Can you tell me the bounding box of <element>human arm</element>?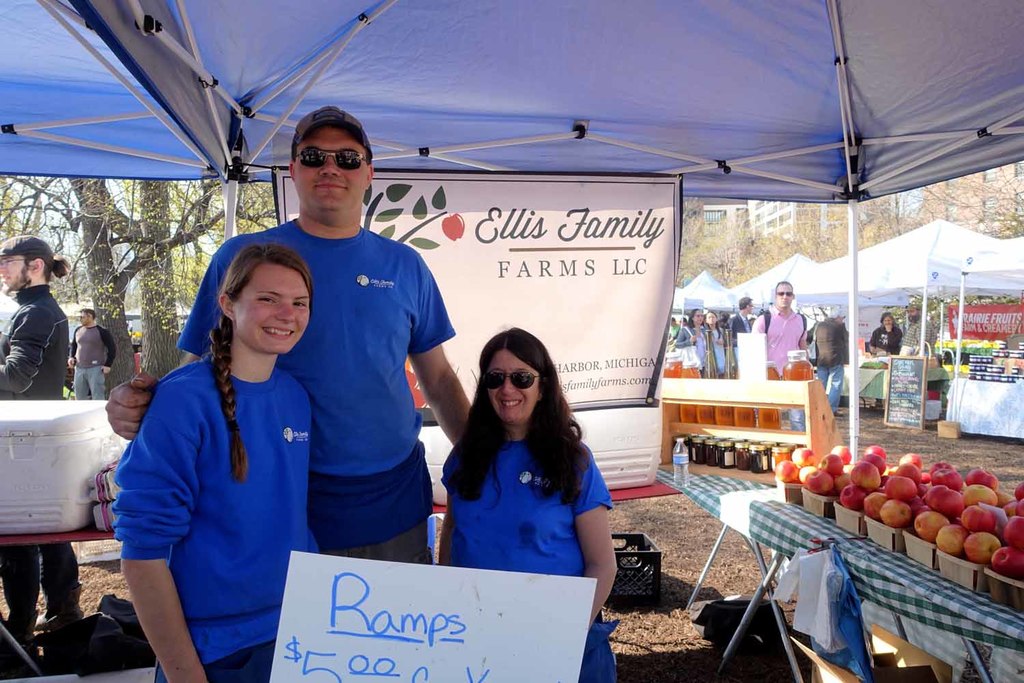
x1=750 y1=313 x2=768 y2=333.
